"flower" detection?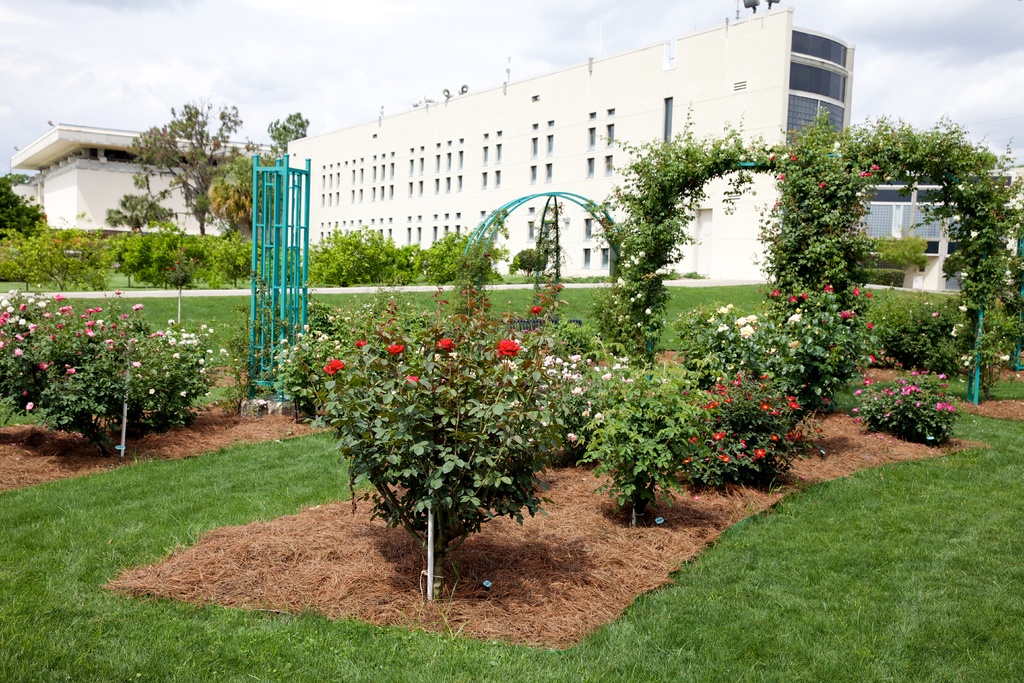
detection(689, 434, 698, 445)
